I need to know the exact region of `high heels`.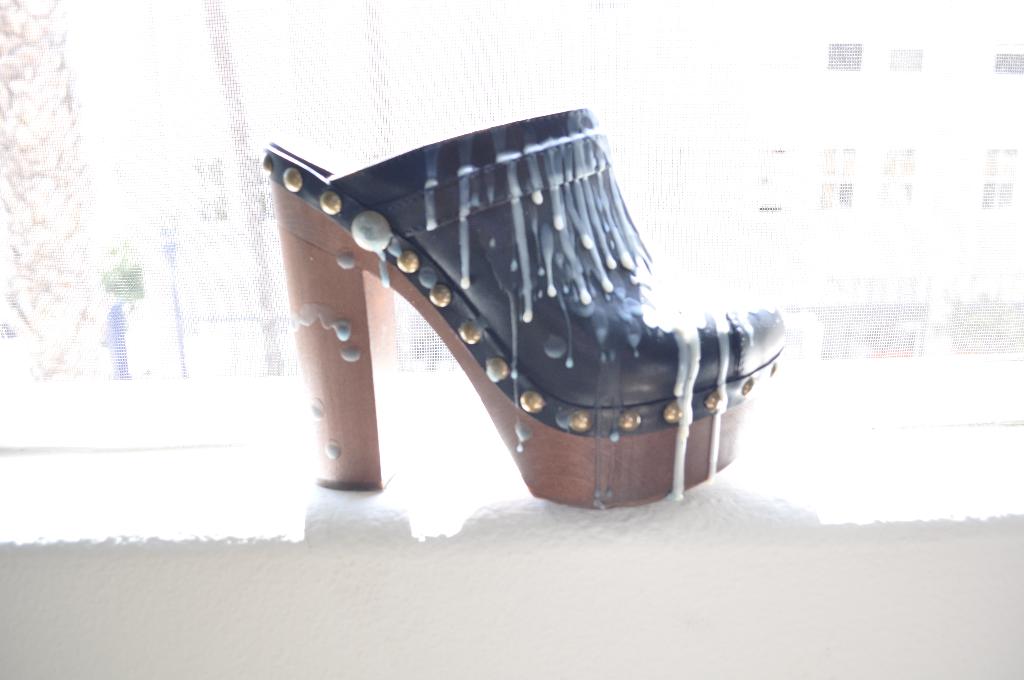
Region: [264, 111, 784, 515].
